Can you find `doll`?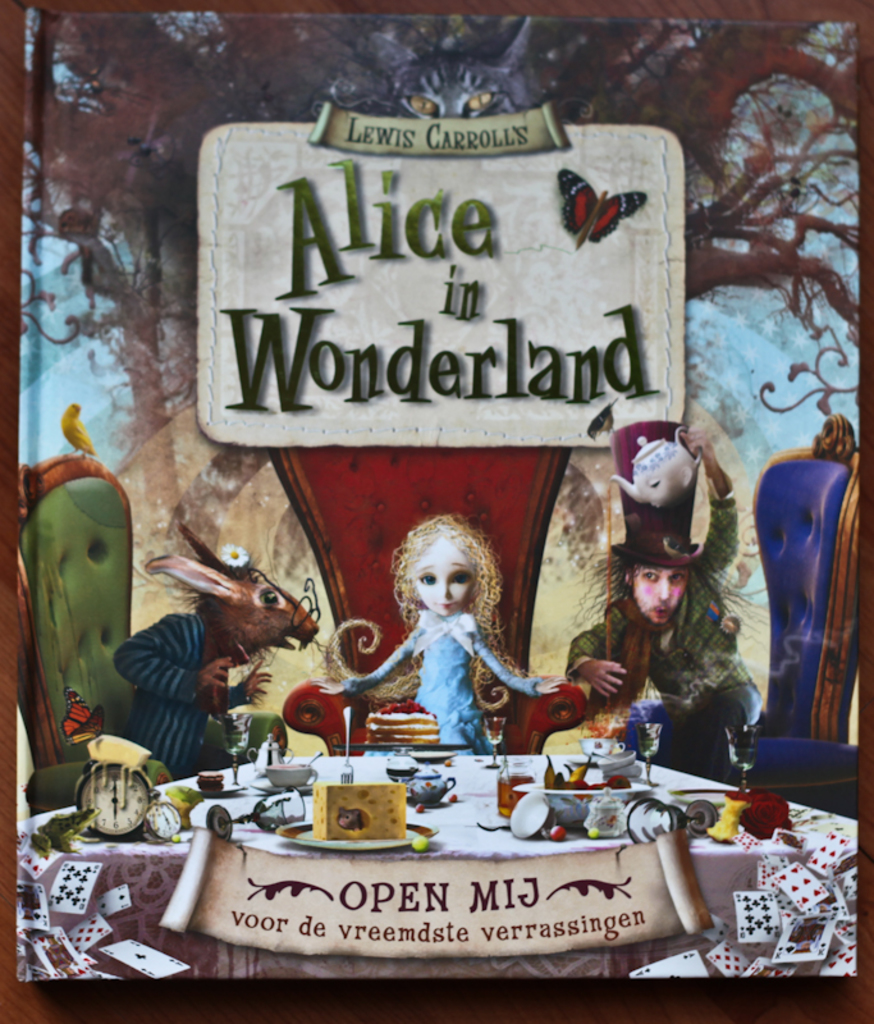
Yes, bounding box: 330, 507, 563, 742.
